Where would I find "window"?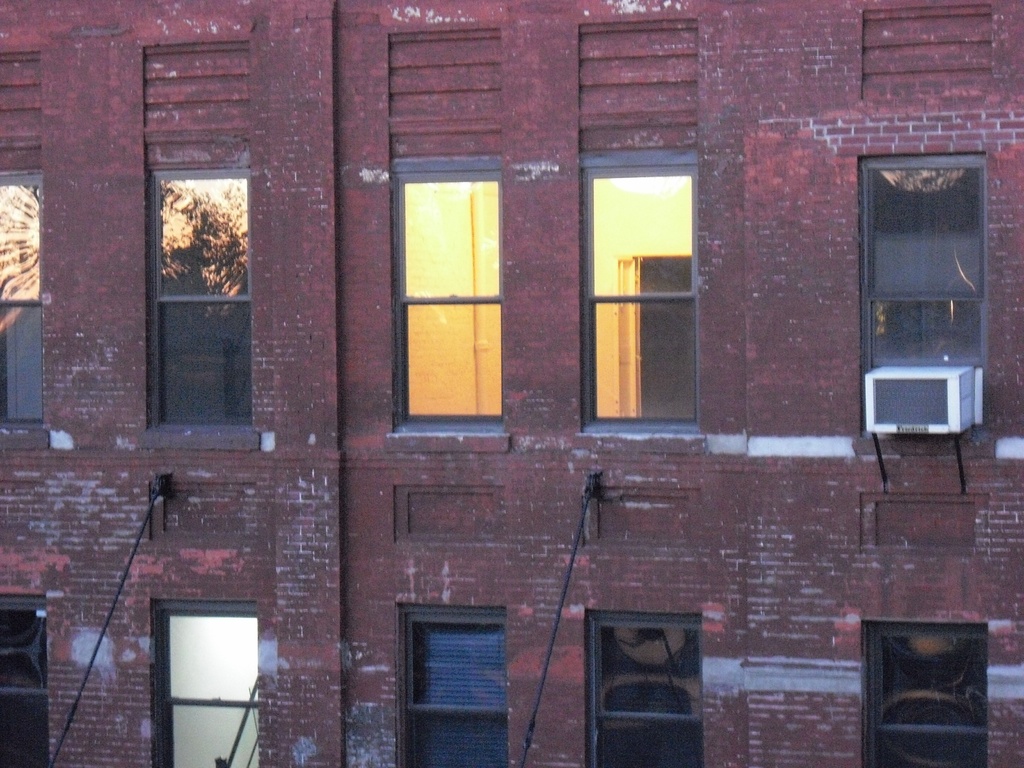
At l=147, t=166, r=251, b=434.
